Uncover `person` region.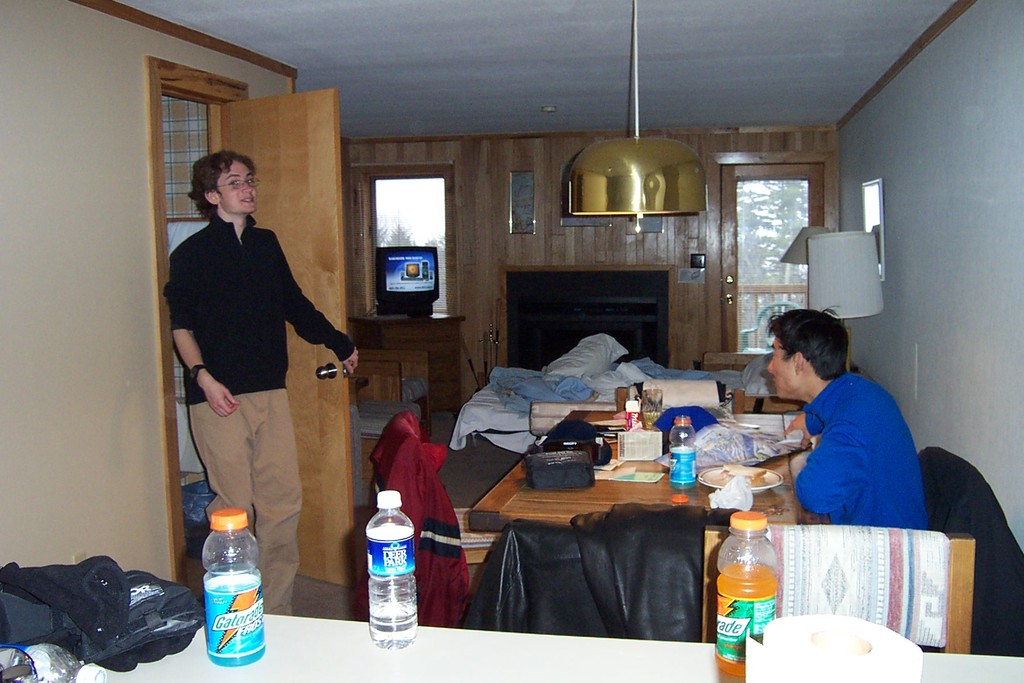
Uncovered: locate(156, 147, 361, 614).
